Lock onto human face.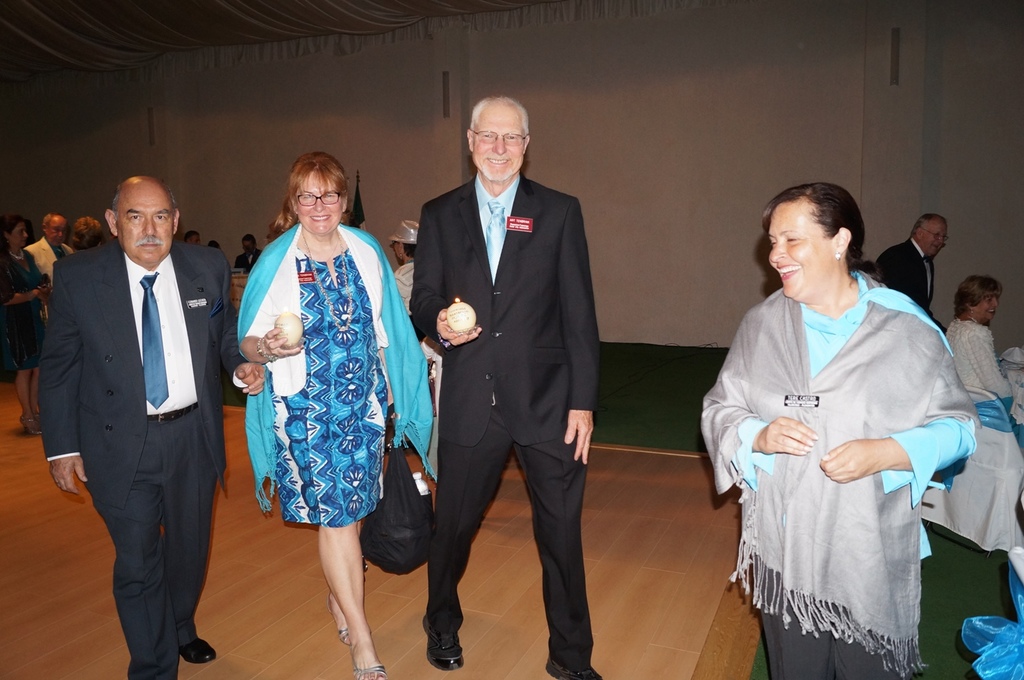
Locked: rect(922, 224, 947, 256).
